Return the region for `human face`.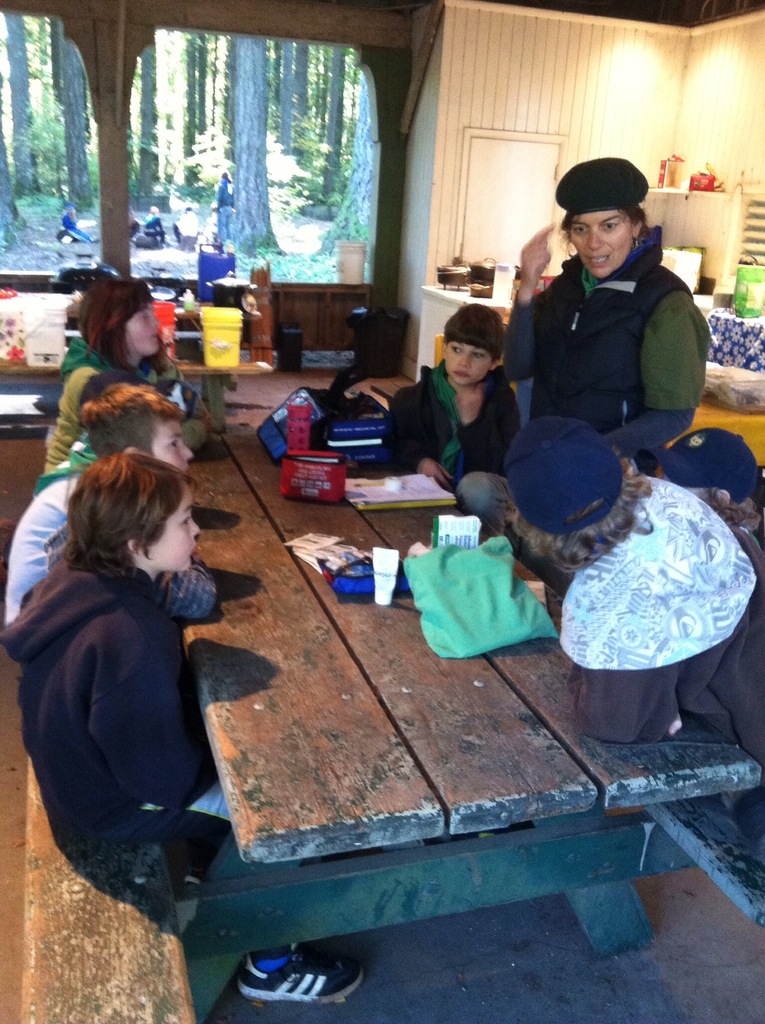
bbox(124, 300, 159, 355).
